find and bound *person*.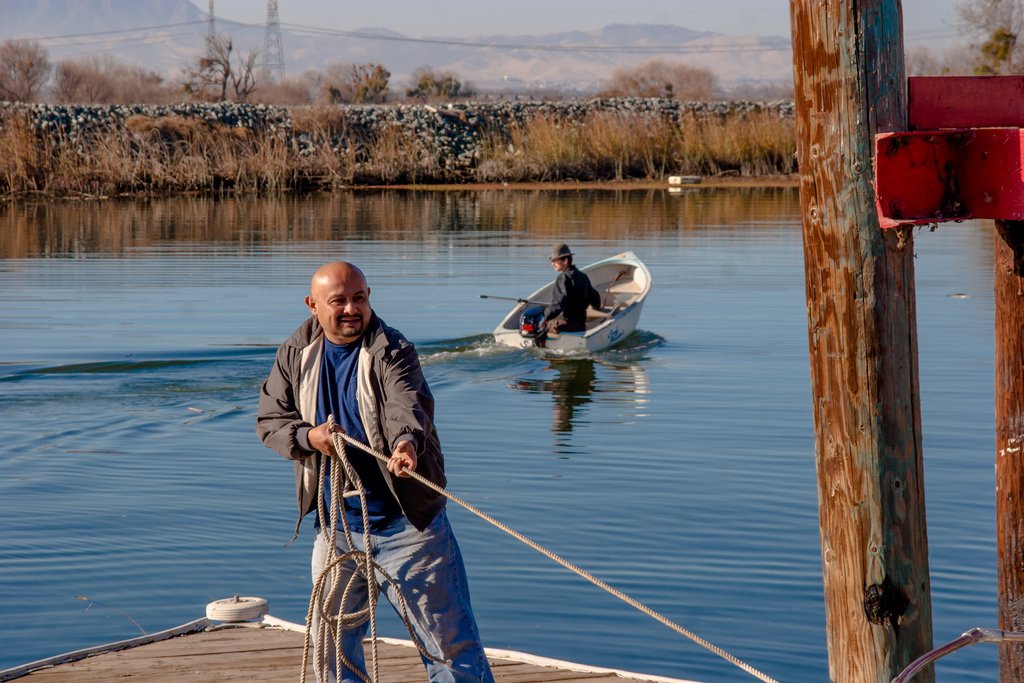
Bound: {"x1": 518, "y1": 248, "x2": 600, "y2": 344}.
